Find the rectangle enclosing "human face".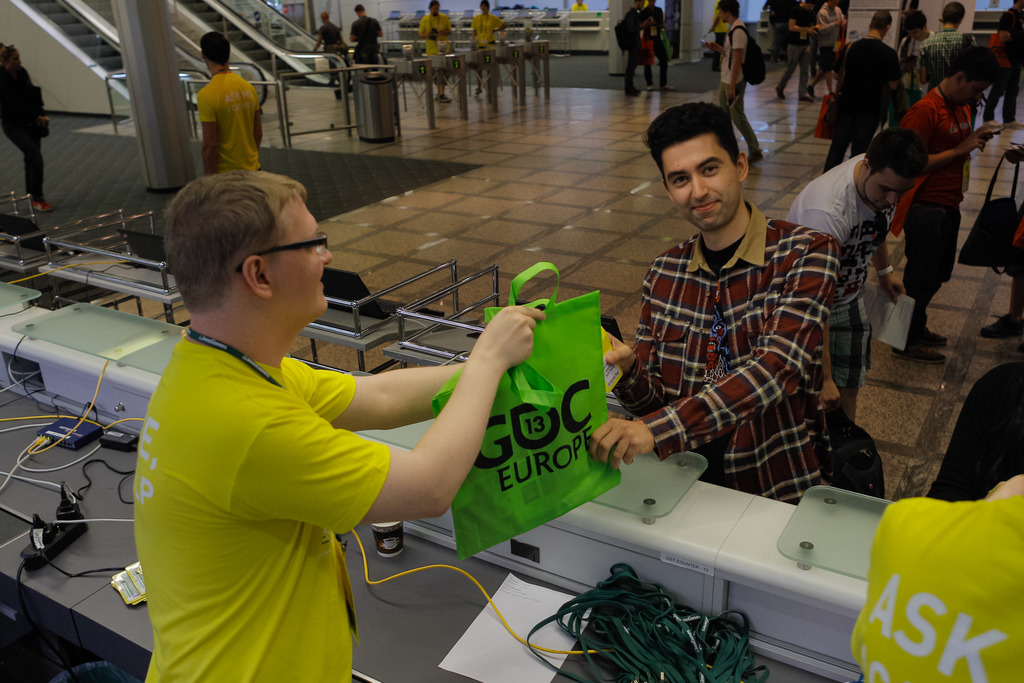
908 30 925 42.
